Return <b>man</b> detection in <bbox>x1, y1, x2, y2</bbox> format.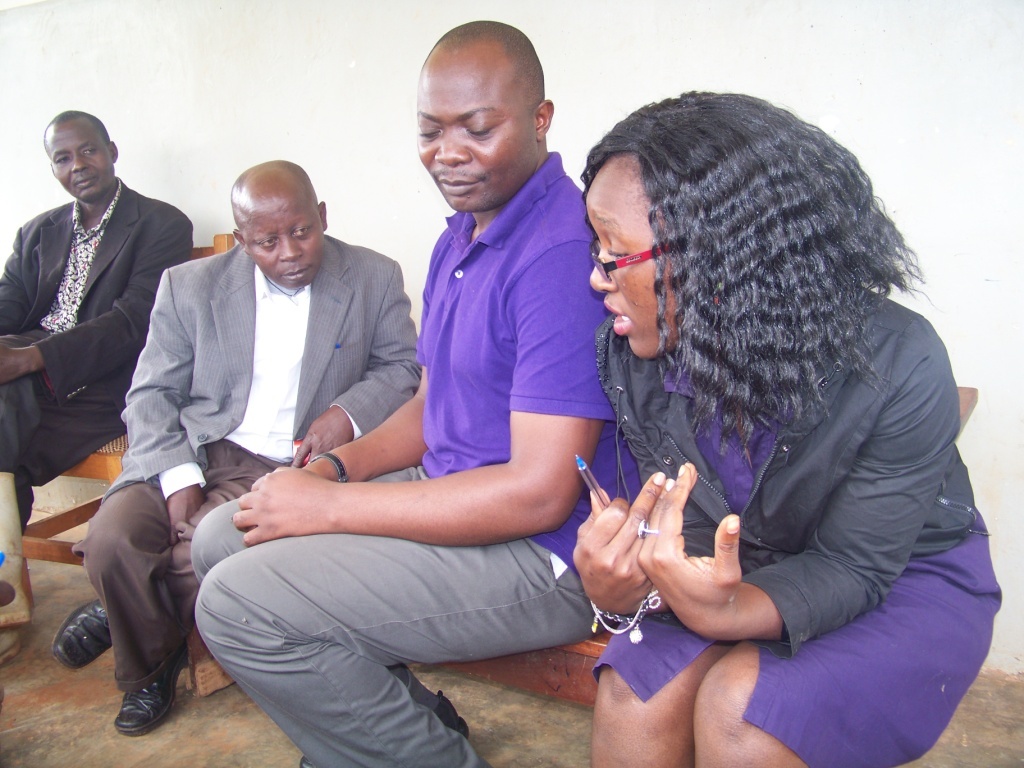
<bbox>190, 20, 643, 767</bbox>.
